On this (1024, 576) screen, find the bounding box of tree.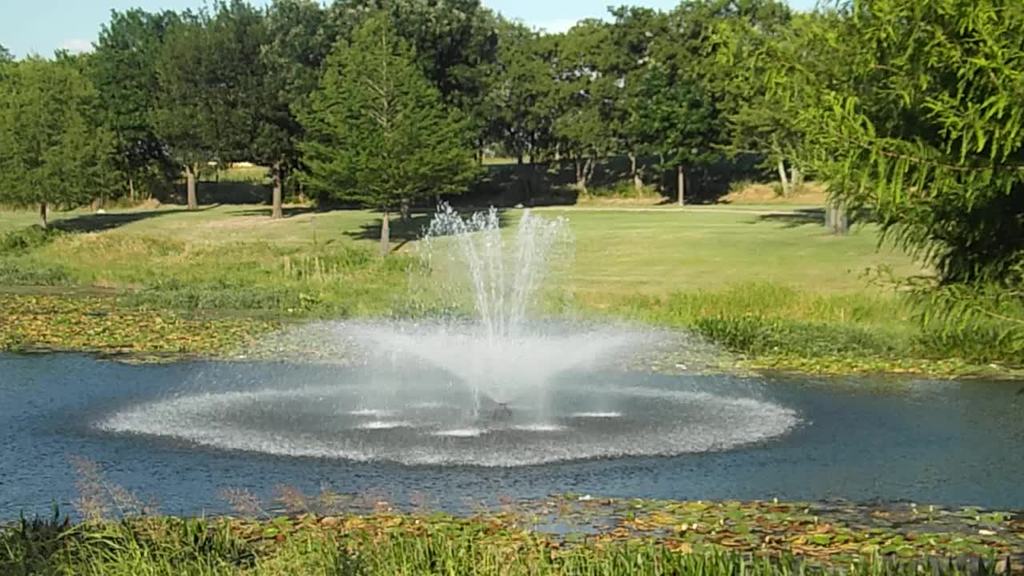
Bounding box: [left=5, top=56, right=114, bottom=223].
